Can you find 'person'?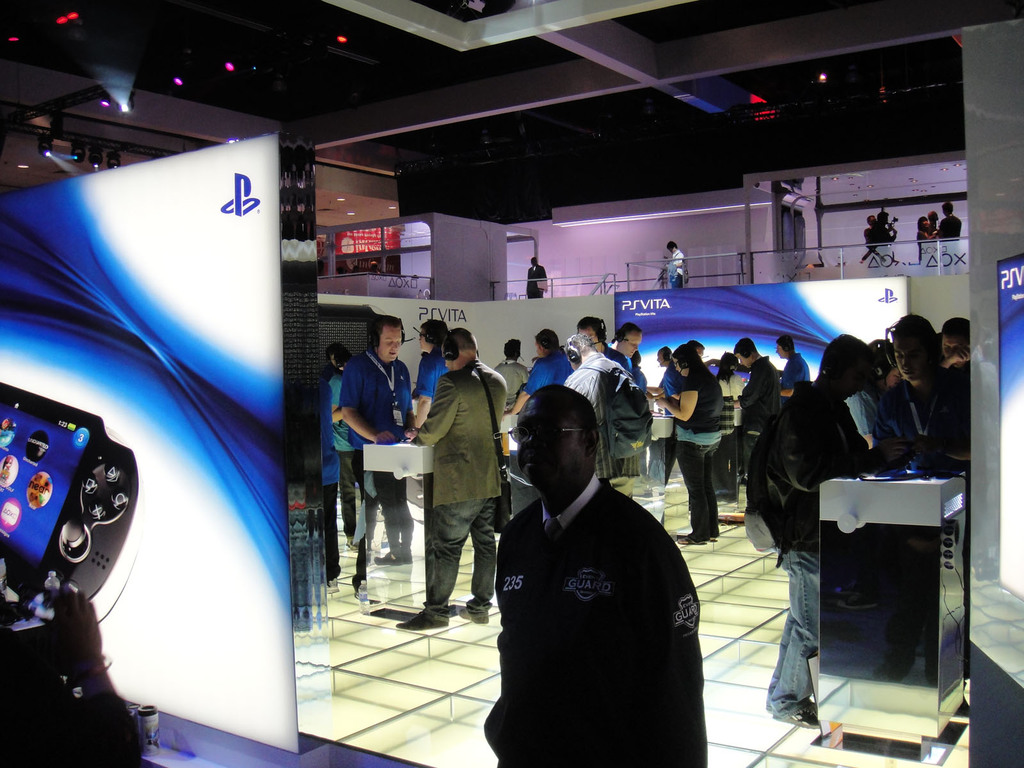
Yes, bounding box: <bbox>715, 352, 737, 383</bbox>.
